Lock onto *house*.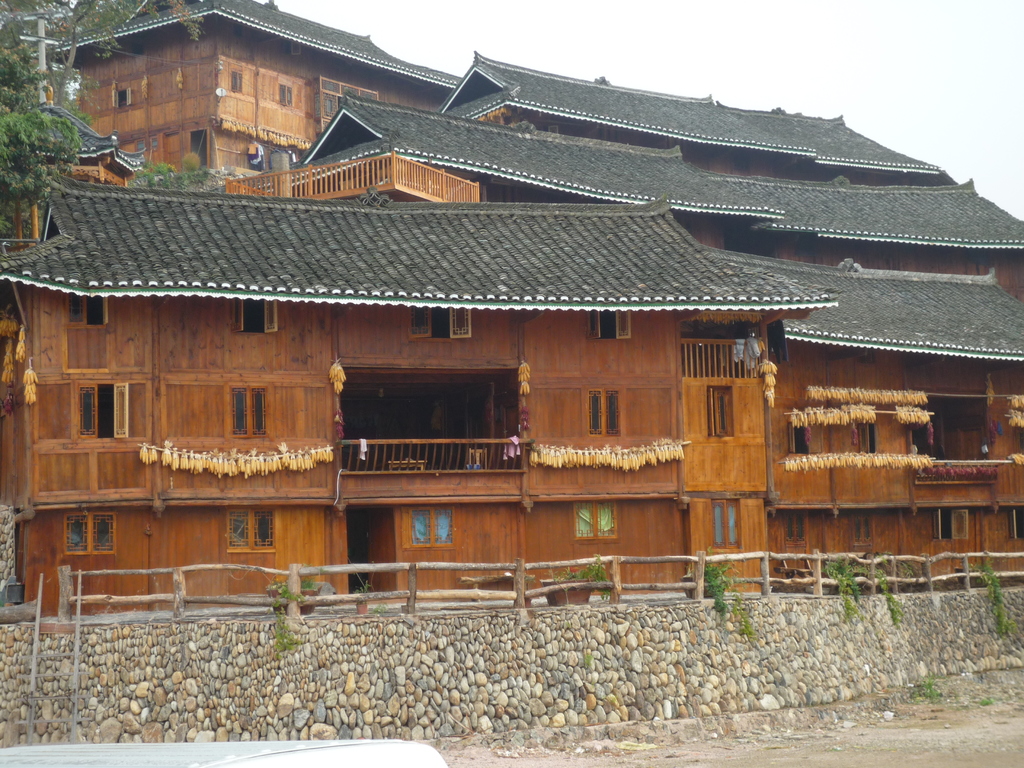
Locked: x1=3 y1=184 x2=162 y2=614.
